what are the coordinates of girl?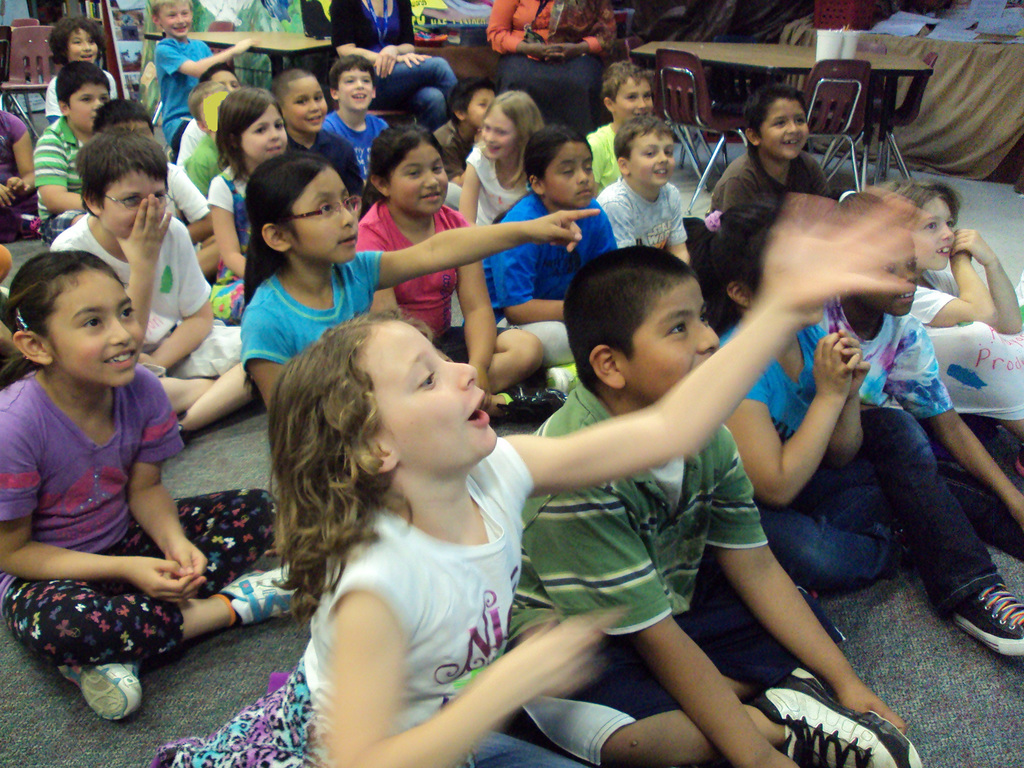
(808, 180, 1023, 525).
